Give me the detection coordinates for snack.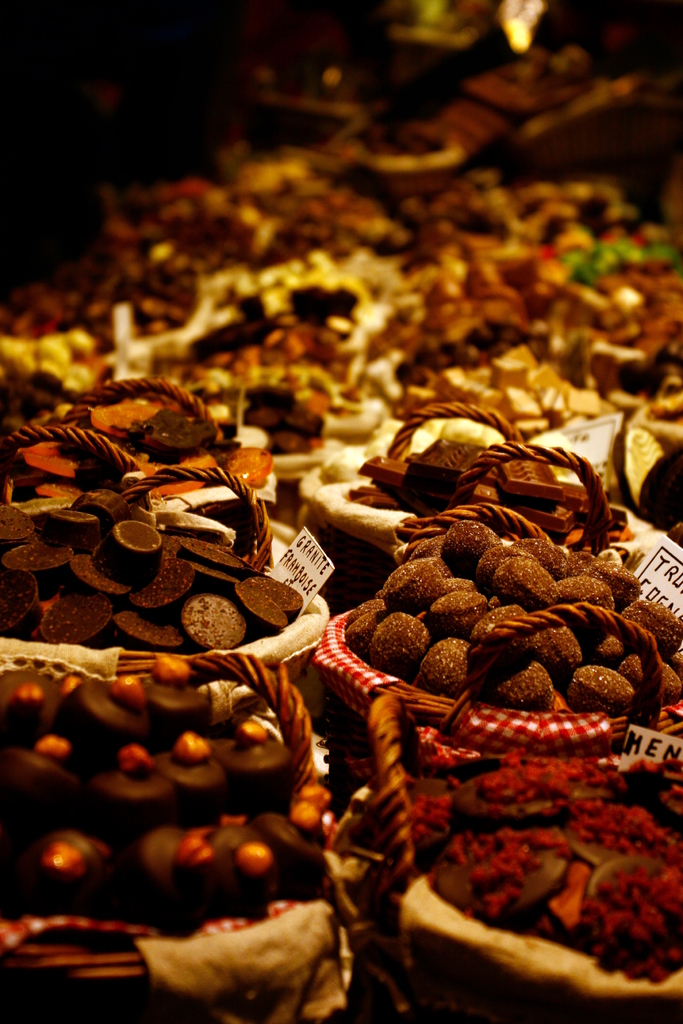
[309,531,656,731].
